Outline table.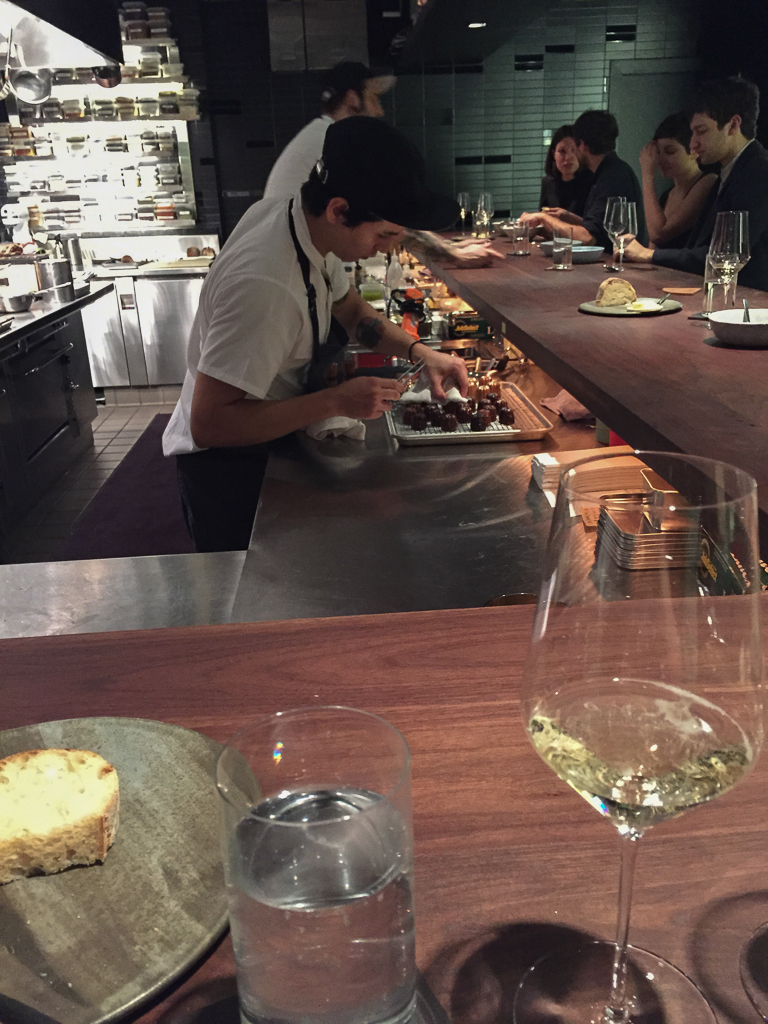
Outline: rect(0, 588, 767, 1023).
